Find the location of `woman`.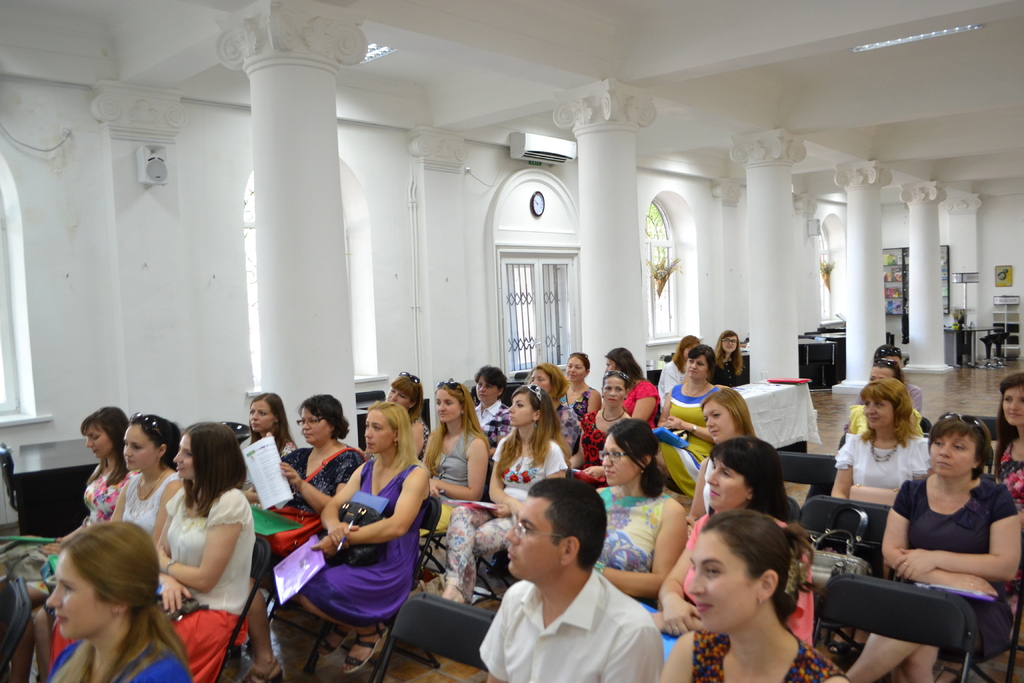
Location: (248, 390, 299, 457).
